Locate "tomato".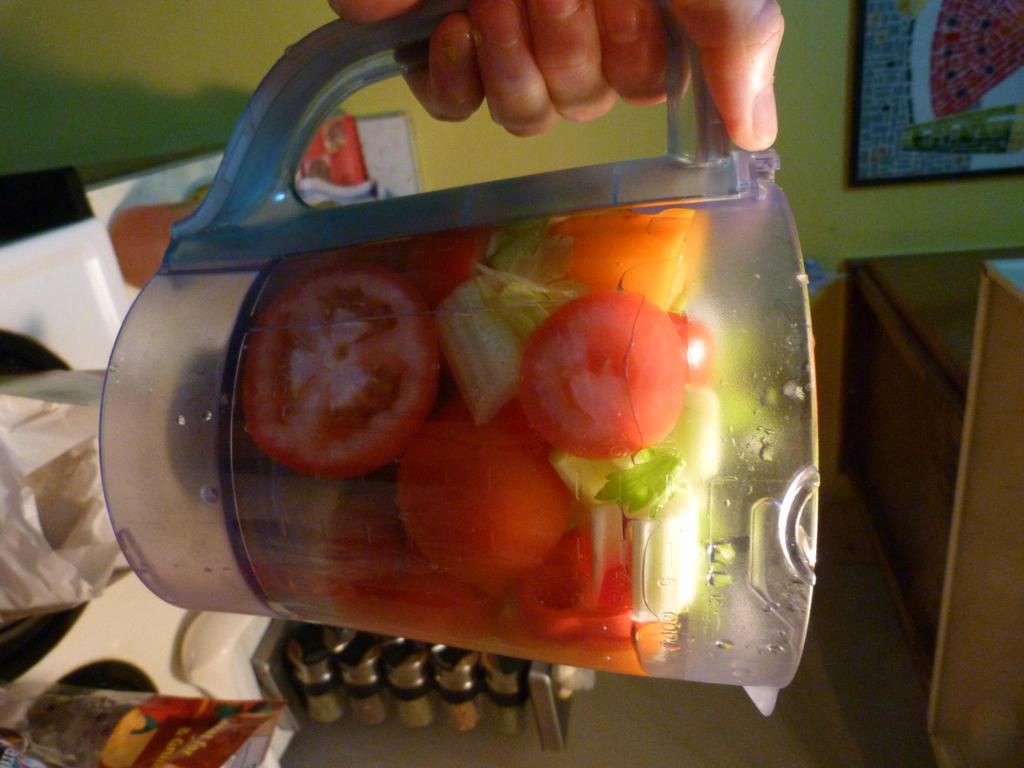
Bounding box: left=242, top=268, right=440, bottom=481.
